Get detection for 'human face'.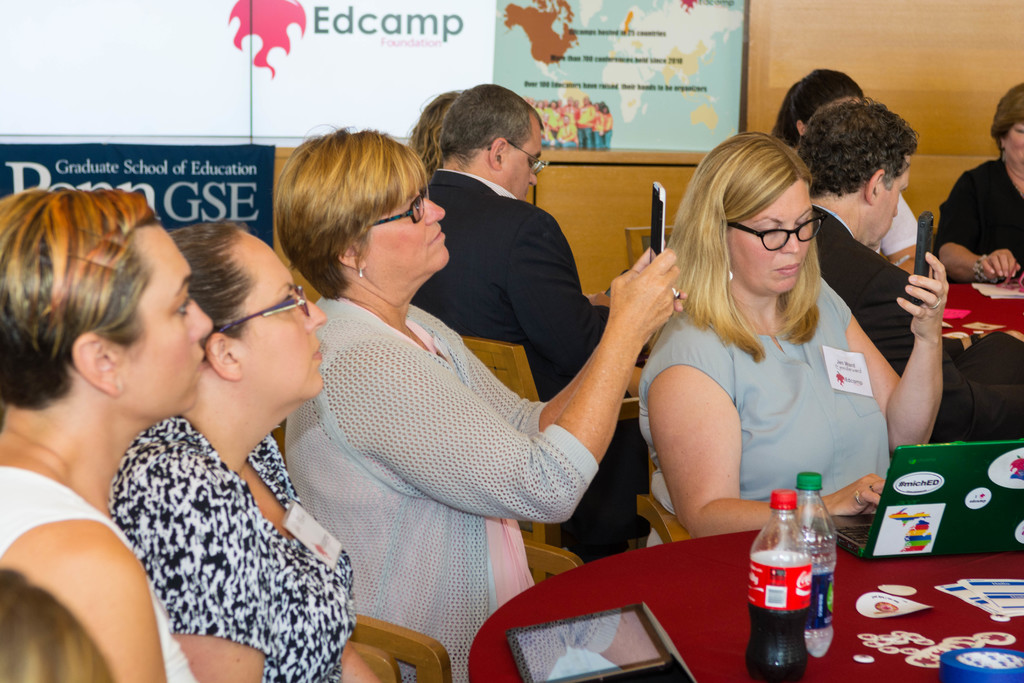
Detection: select_region(1000, 122, 1023, 186).
